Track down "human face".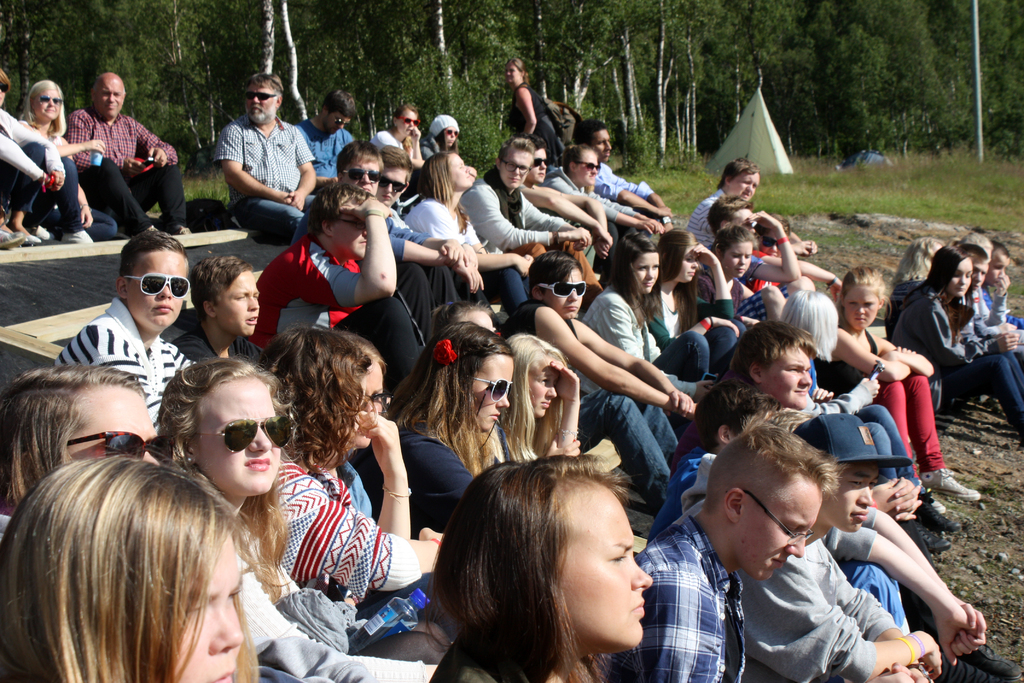
Tracked to bbox=(243, 82, 272, 119).
